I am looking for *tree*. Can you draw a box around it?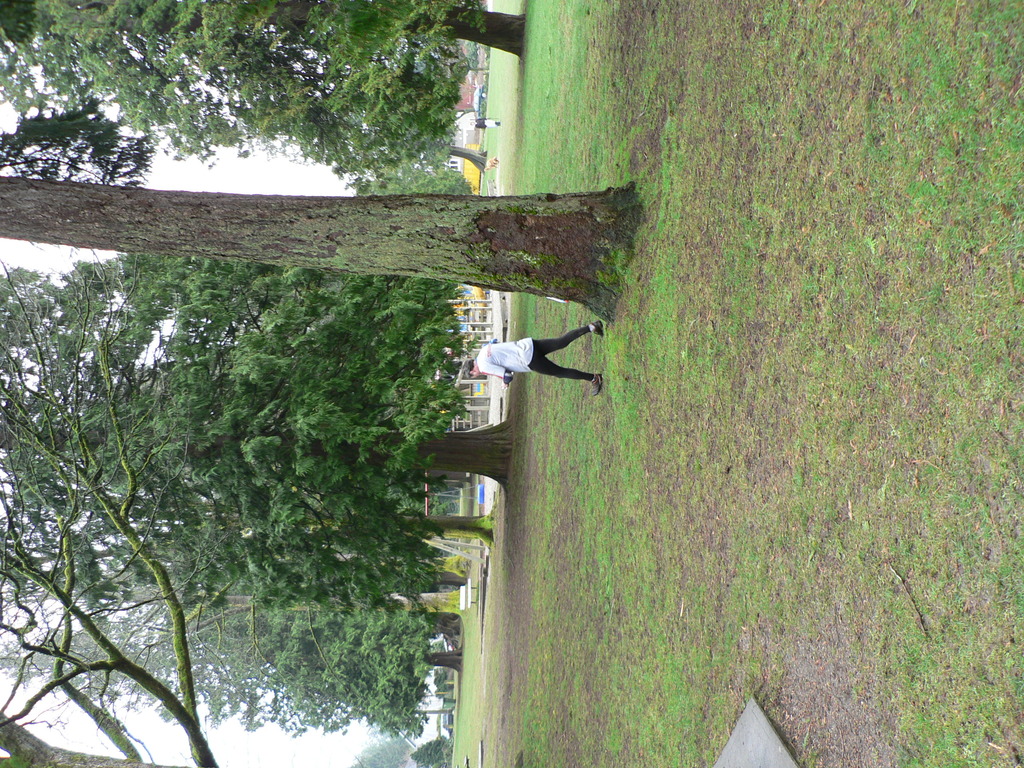
Sure, the bounding box is bbox=[15, 127, 632, 730].
